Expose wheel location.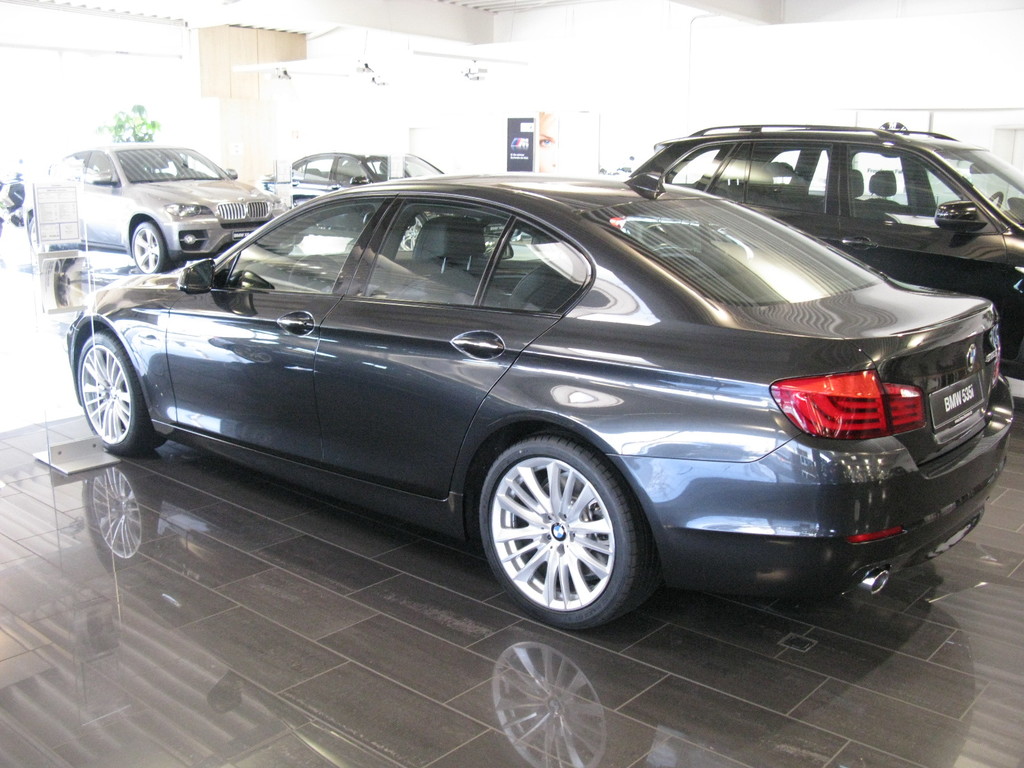
Exposed at (left=287, top=253, right=342, bottom=292).
